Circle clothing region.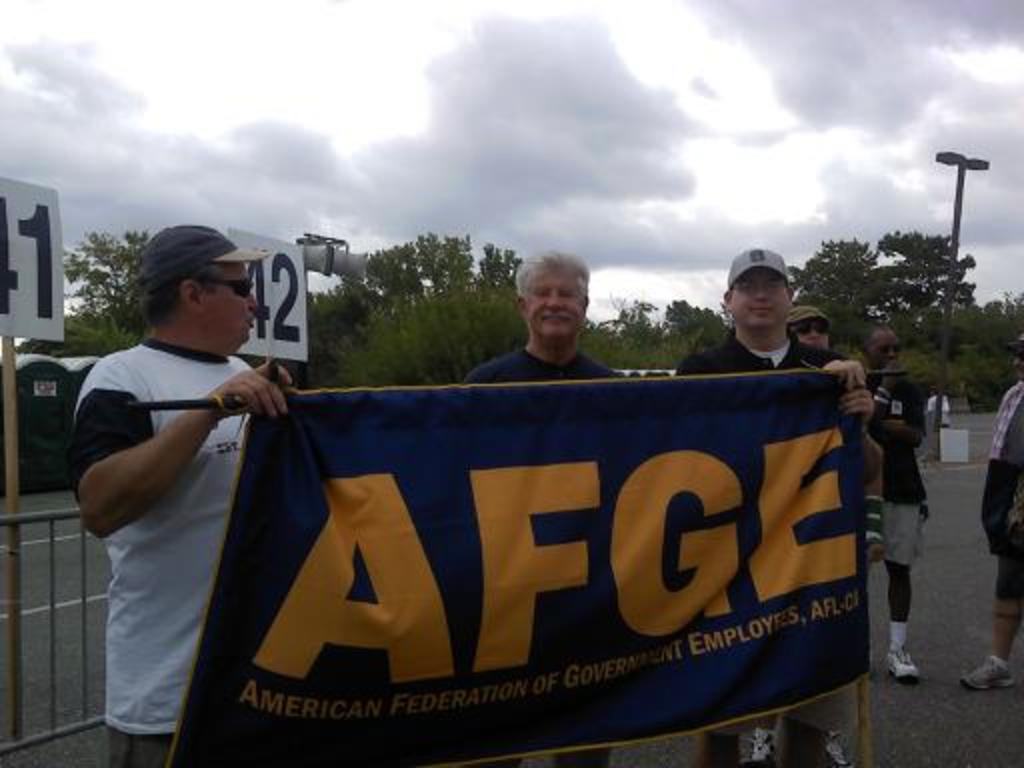
Region: bbox(928, 392, 948, 424).
